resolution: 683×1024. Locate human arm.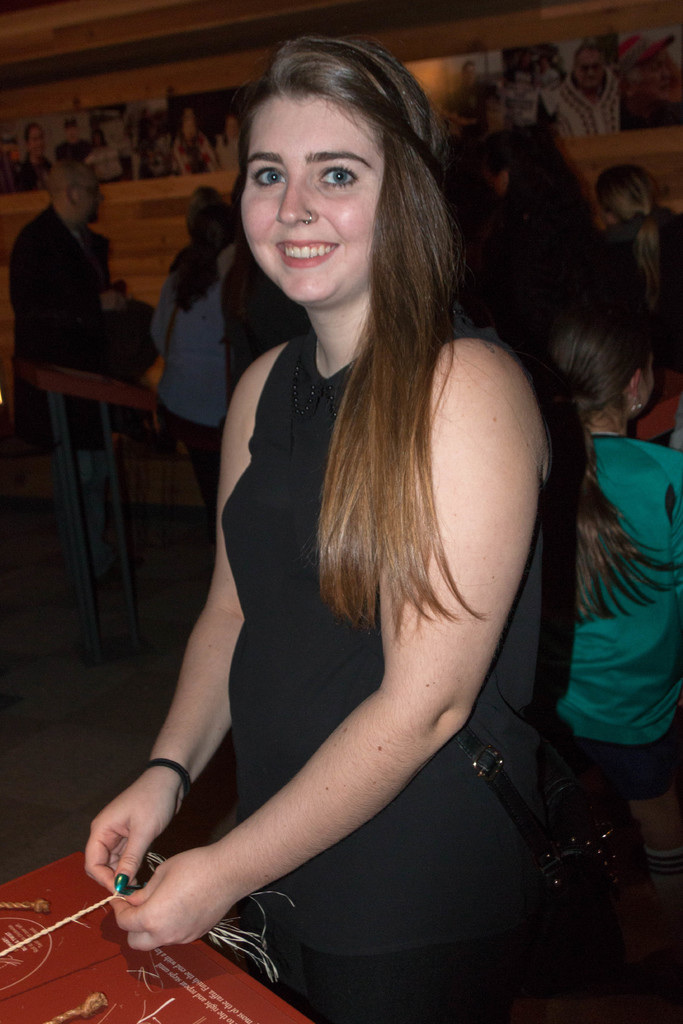
crop(81, 342, 291, 896).
